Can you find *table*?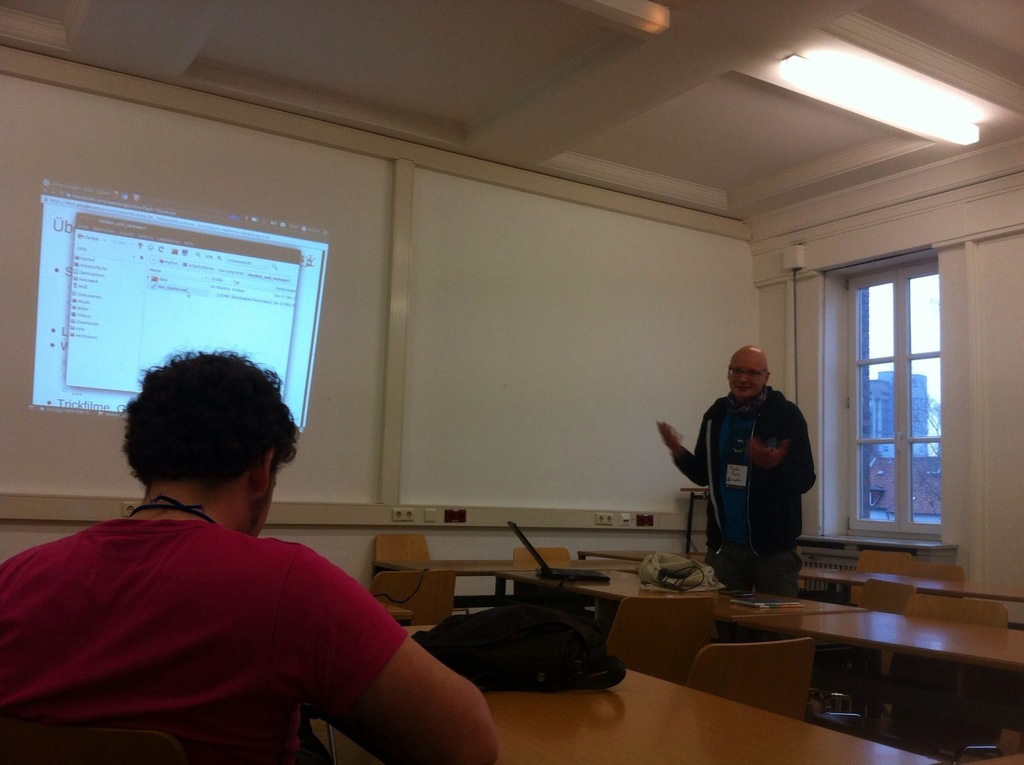
Yes, bounding box: [x1=313, y1=624, x2=939, y2=764].
